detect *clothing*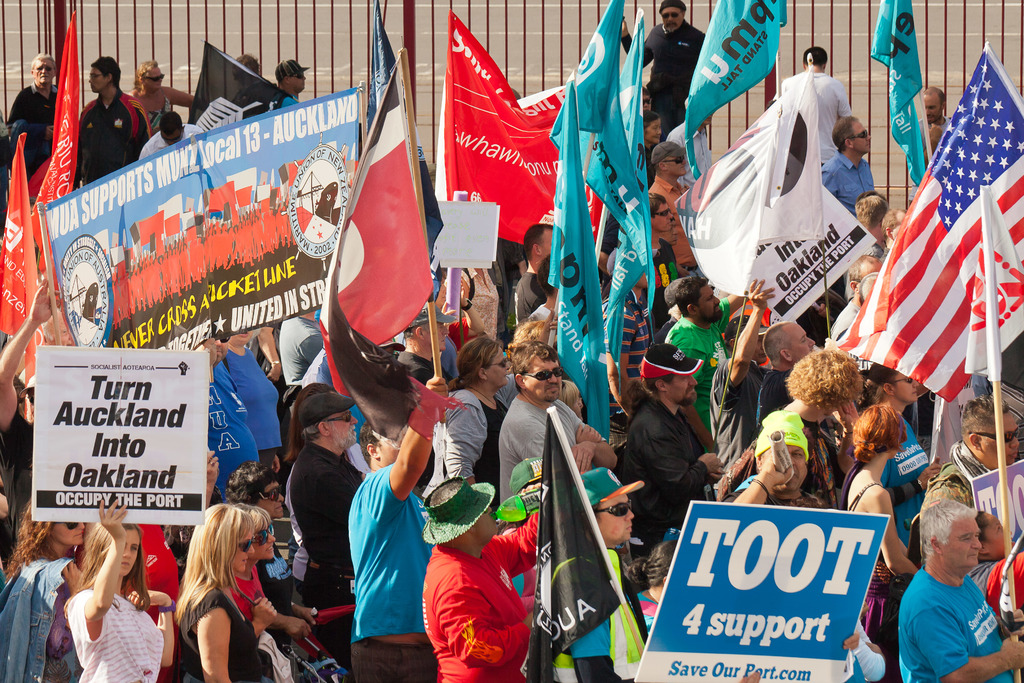
429,509,540,682
